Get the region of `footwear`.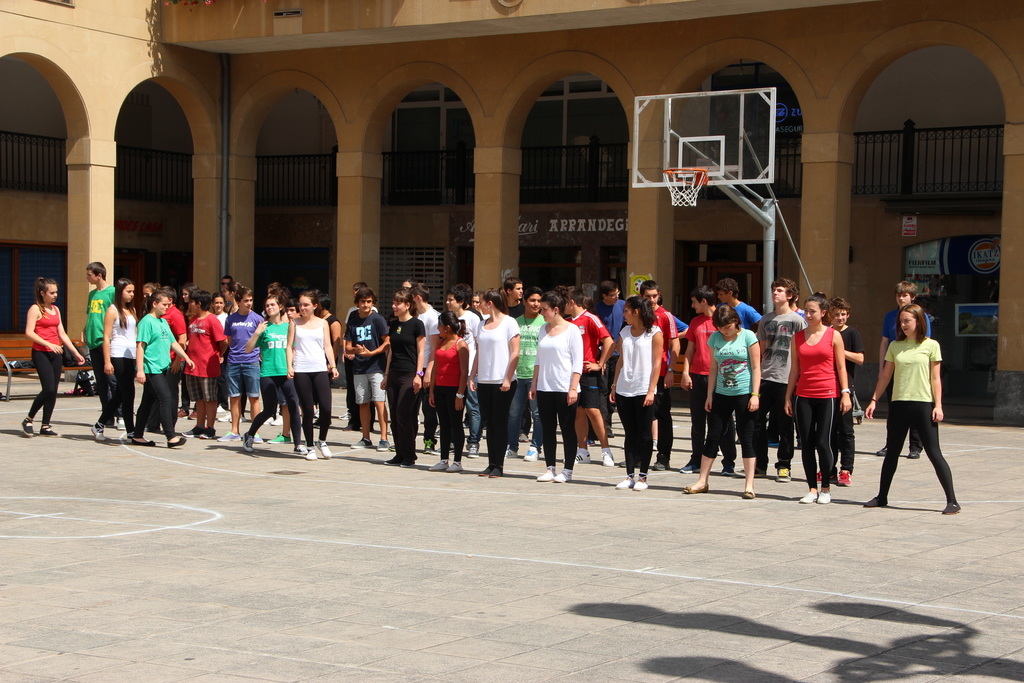
x1=479, y1=465, x2=504, y2=477.
